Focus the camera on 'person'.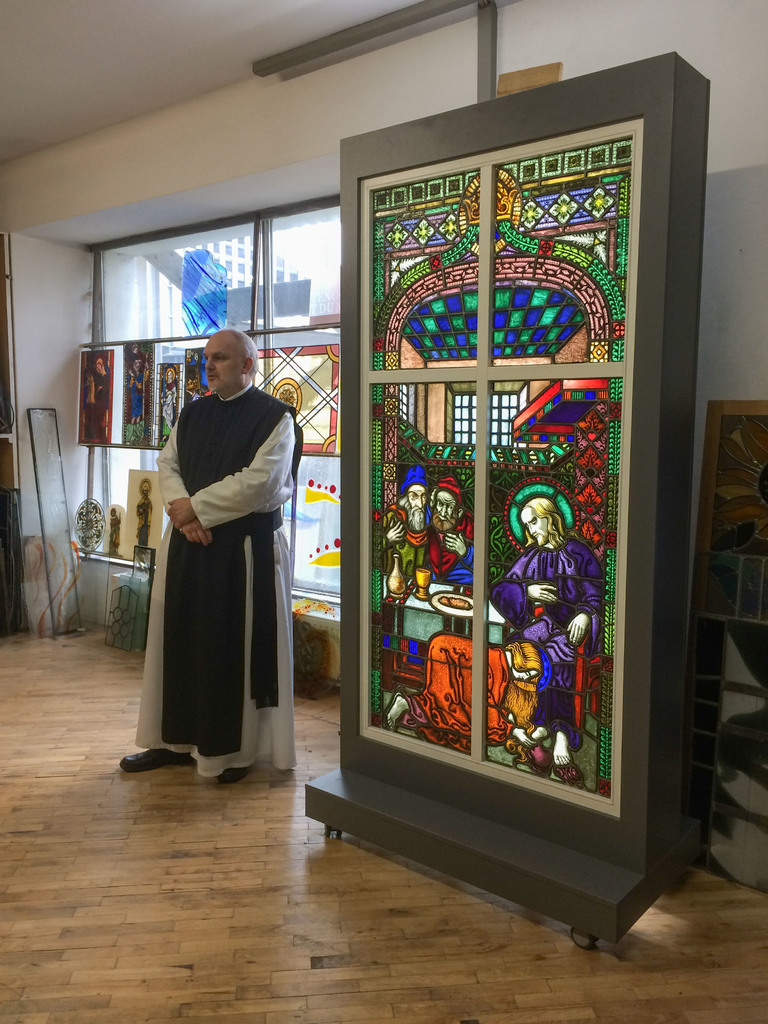
Focus region: Rect(378, 477, 481, 586).
